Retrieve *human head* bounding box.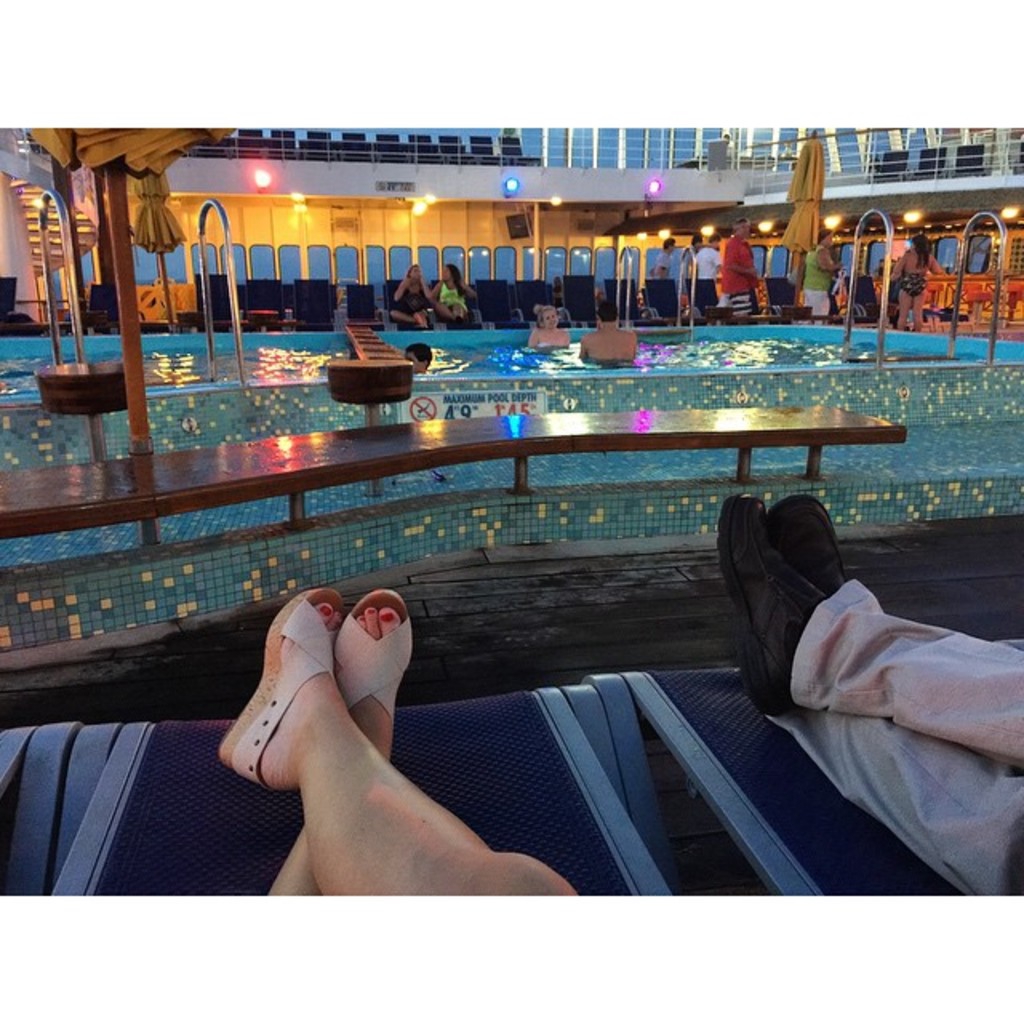
Bounding box: select_region(443, 262, 461, 285).
